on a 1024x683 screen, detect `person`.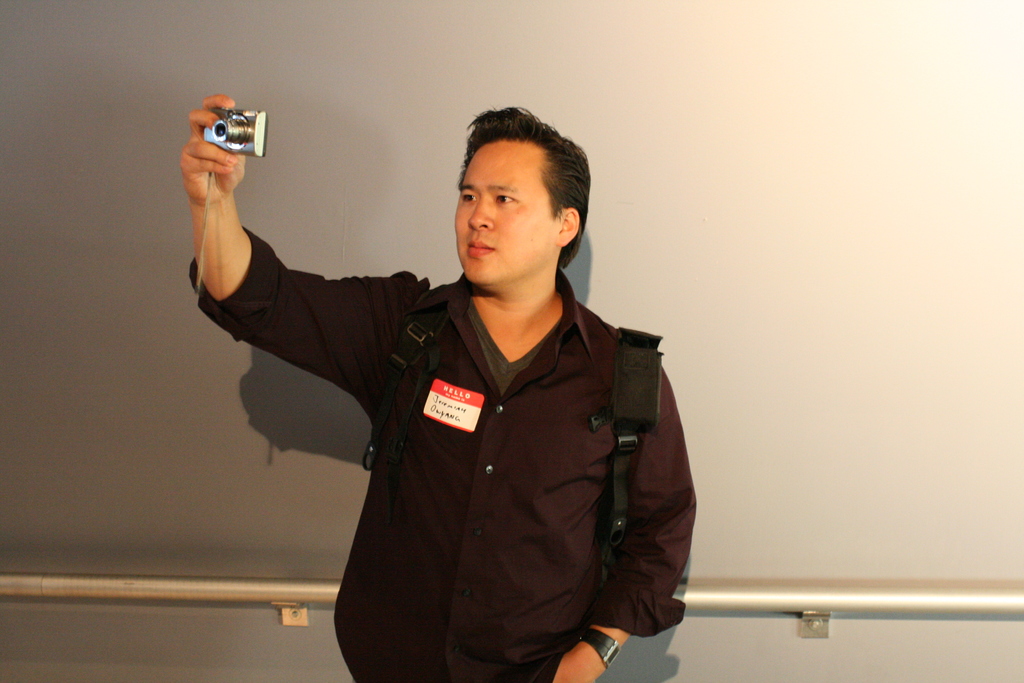
pyautogui.locateOnScreen(232, 120, 735, 682).
